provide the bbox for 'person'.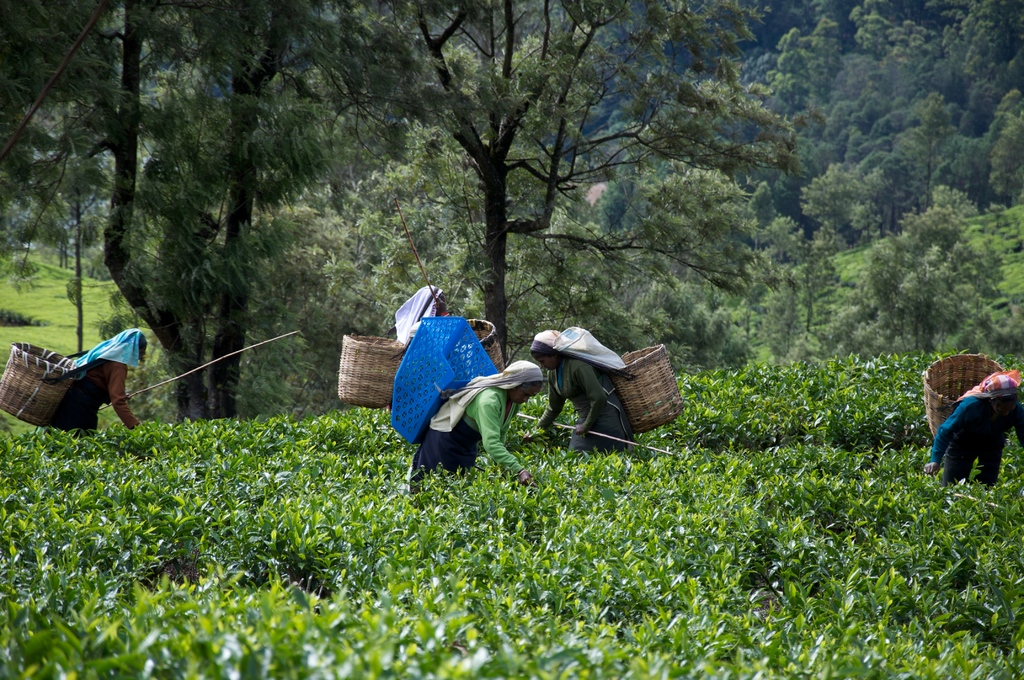
locate(47, 331, 141, 441).
